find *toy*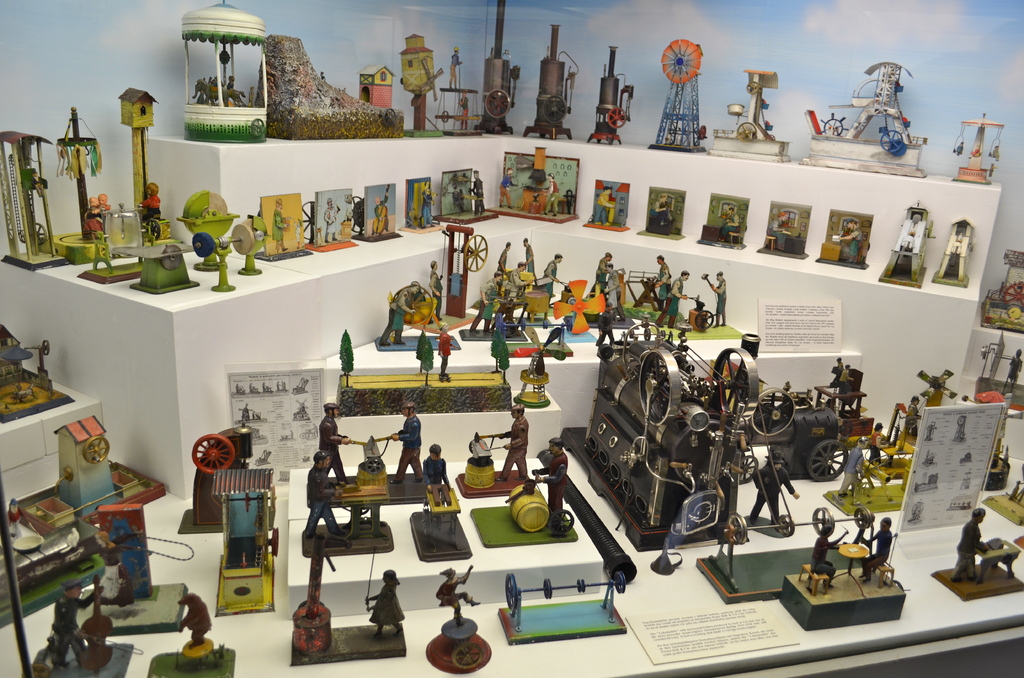
x1=413, y1=327, x2=424, y2=373
